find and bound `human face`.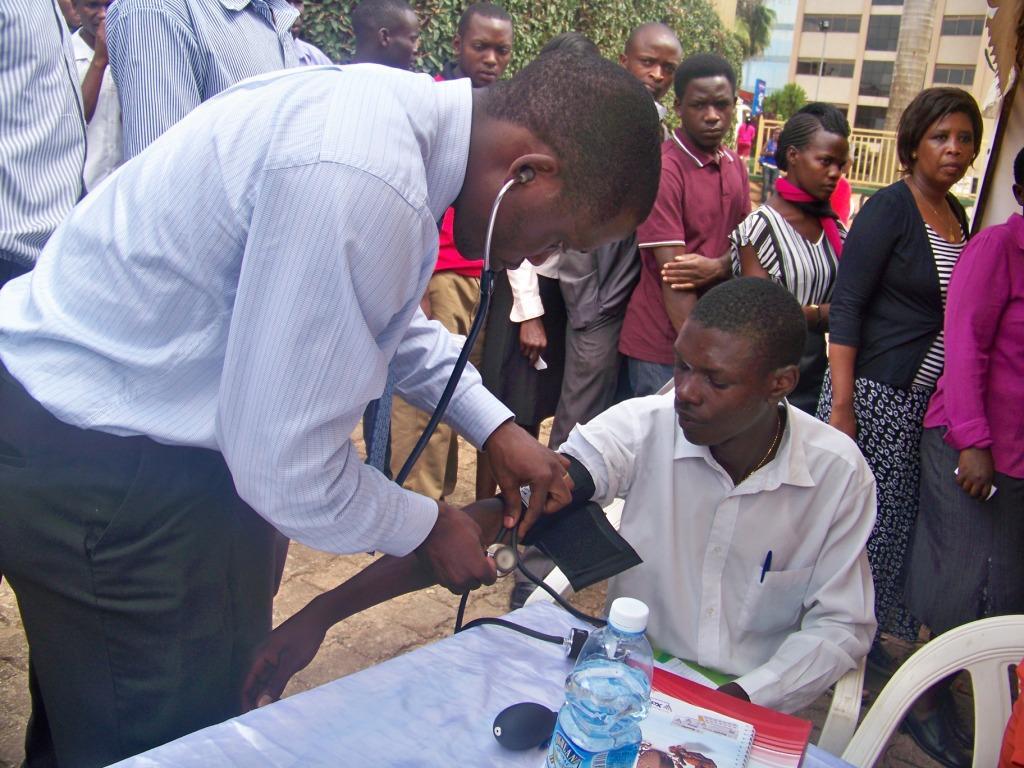
Bound: bbox=(919, 109, 972, 181).
